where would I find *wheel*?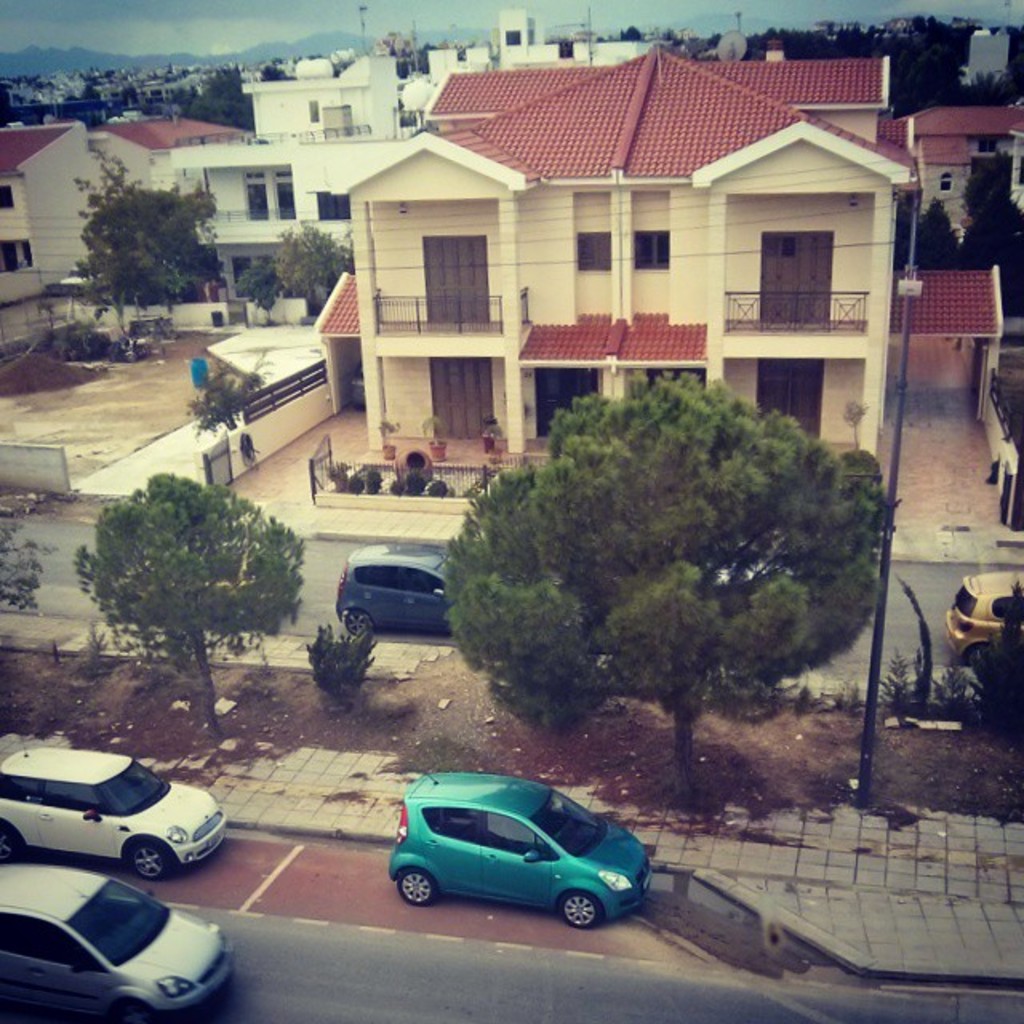
At pyautogui.locateOnScreen(339, 605, 370, 635).
